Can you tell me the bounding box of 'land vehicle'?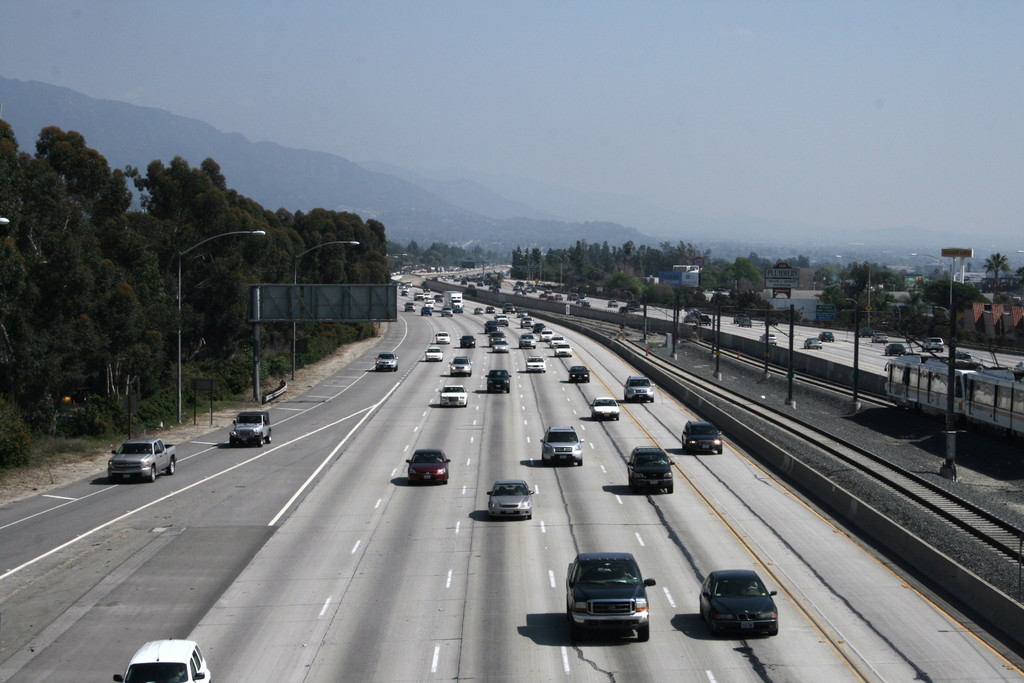
bbox=[920, 334, 945, 353].
